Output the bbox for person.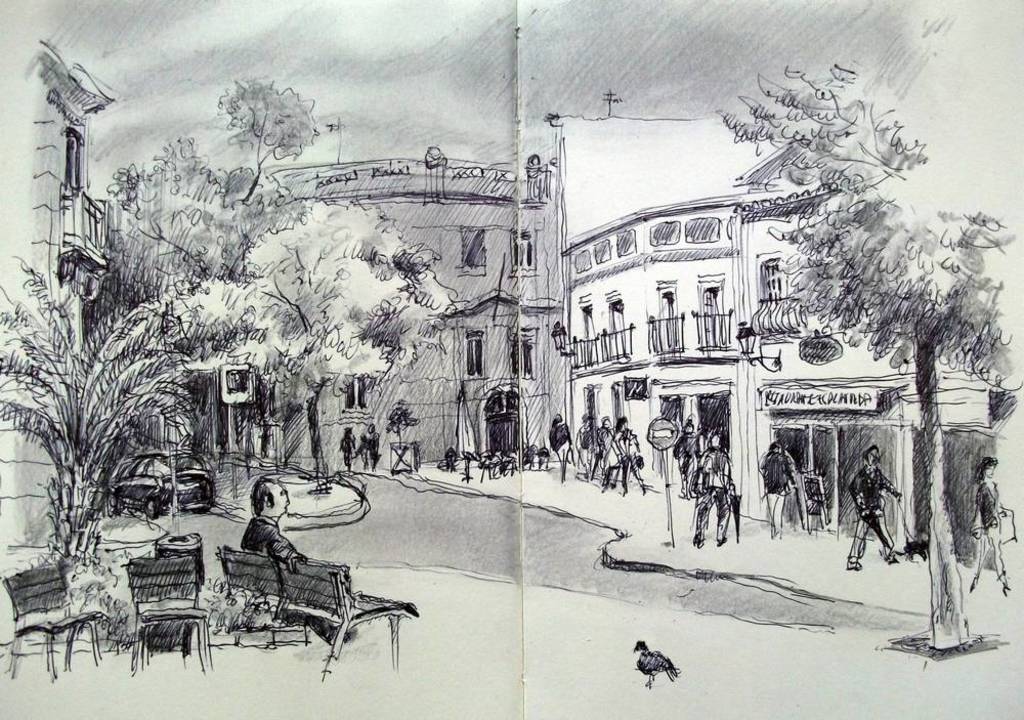
848,437,897,571.
